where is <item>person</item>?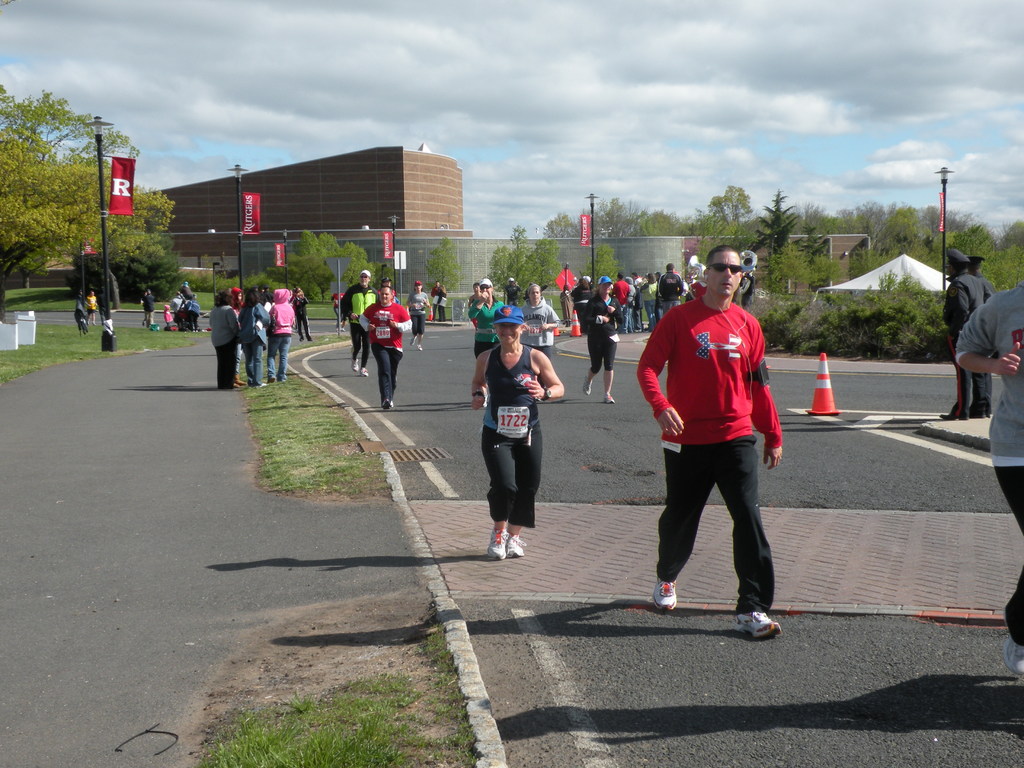
region(406, 282, 430, 349).
